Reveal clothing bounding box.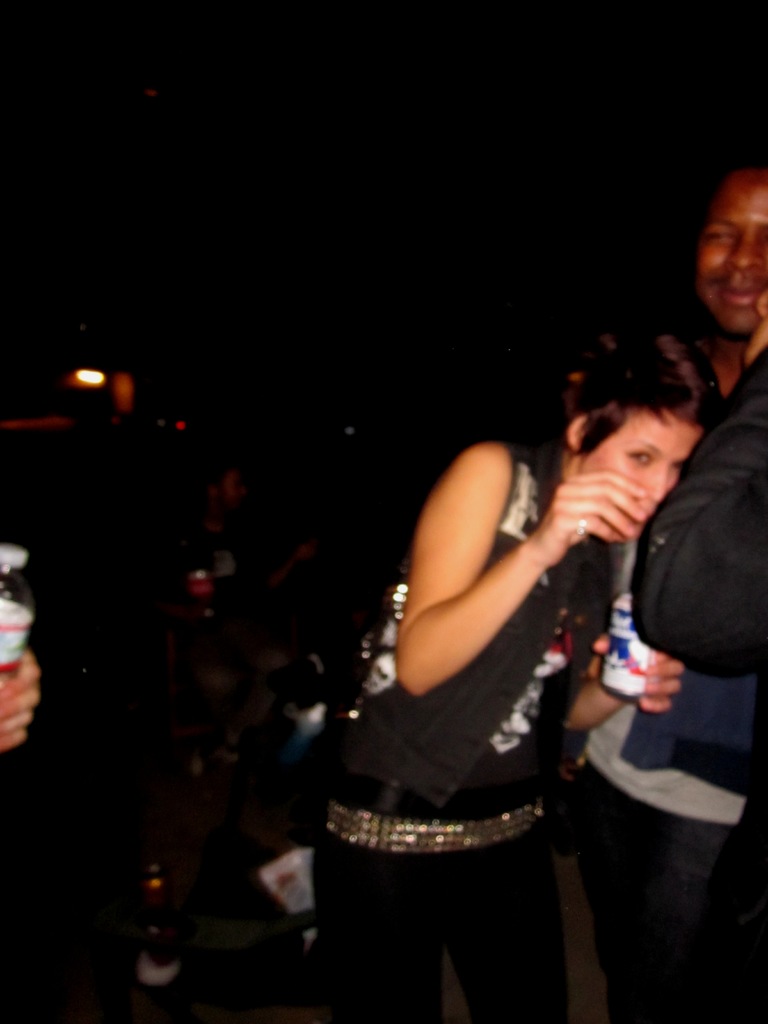
Revealed: bbox=[563, 350, 761, 1020].
